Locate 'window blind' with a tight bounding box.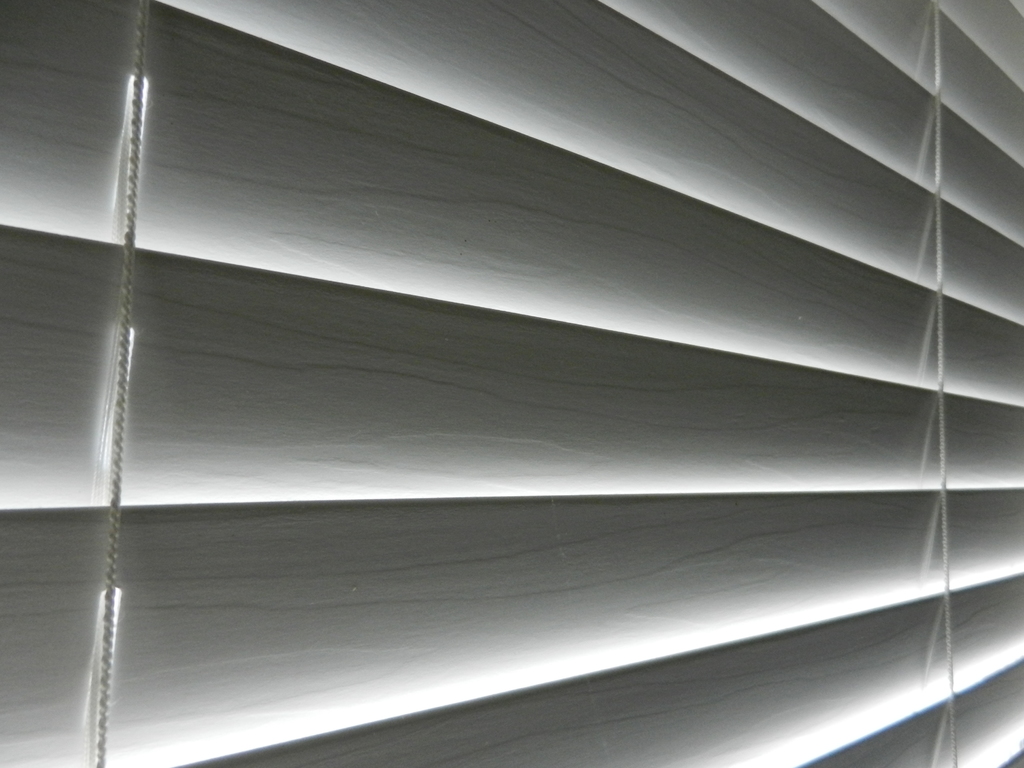
bbox=[0, 0, 1023, 767].
